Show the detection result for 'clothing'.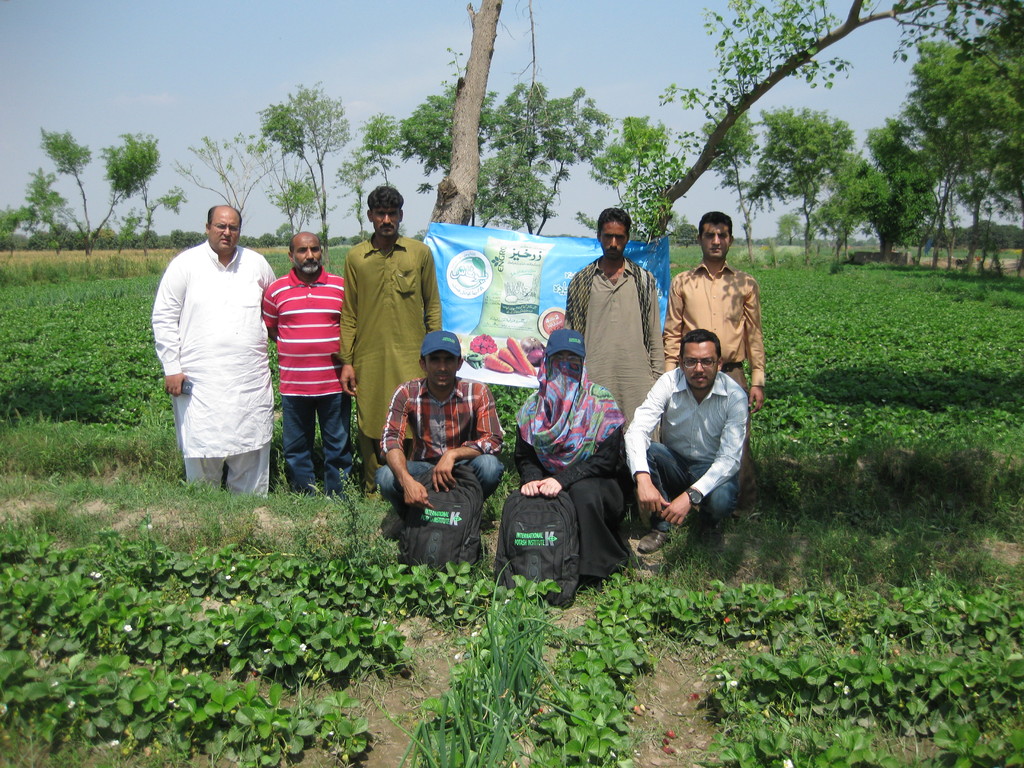
(x1=153, y1=193, x2=273, y2=493).
